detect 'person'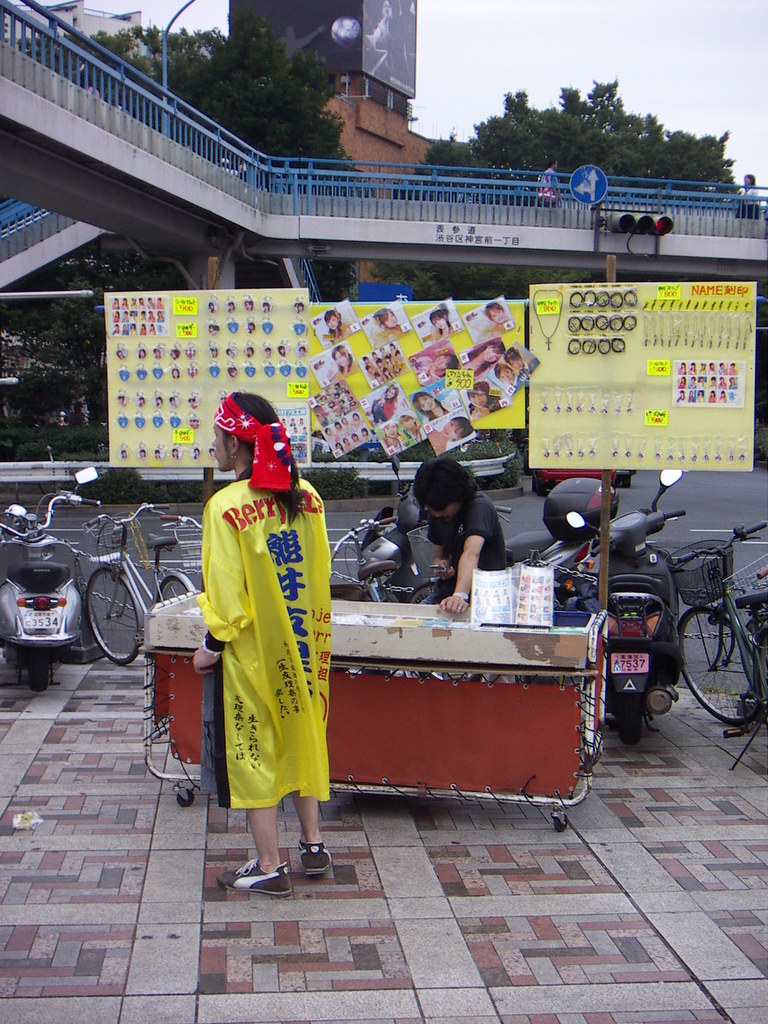
locate(486, 300, 510, 330)
